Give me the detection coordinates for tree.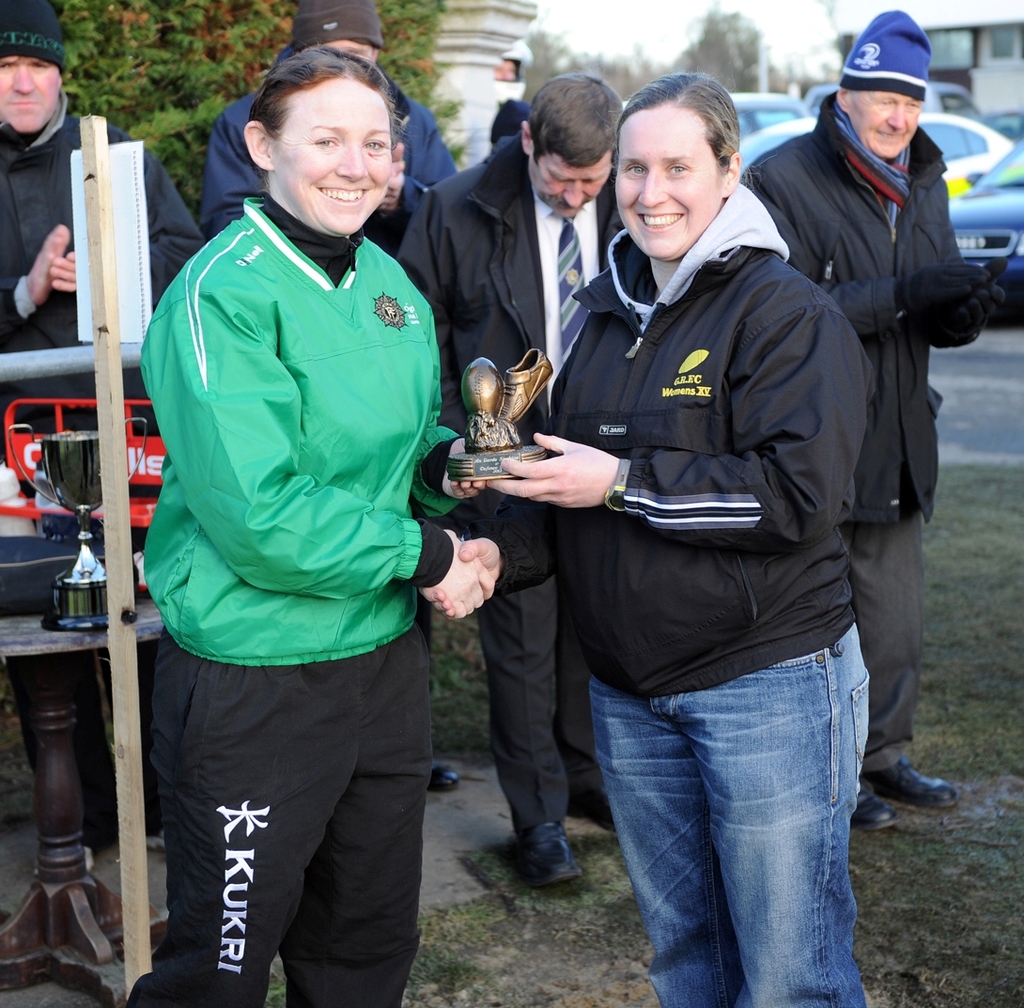
detection(65, 6, 467, 196).
